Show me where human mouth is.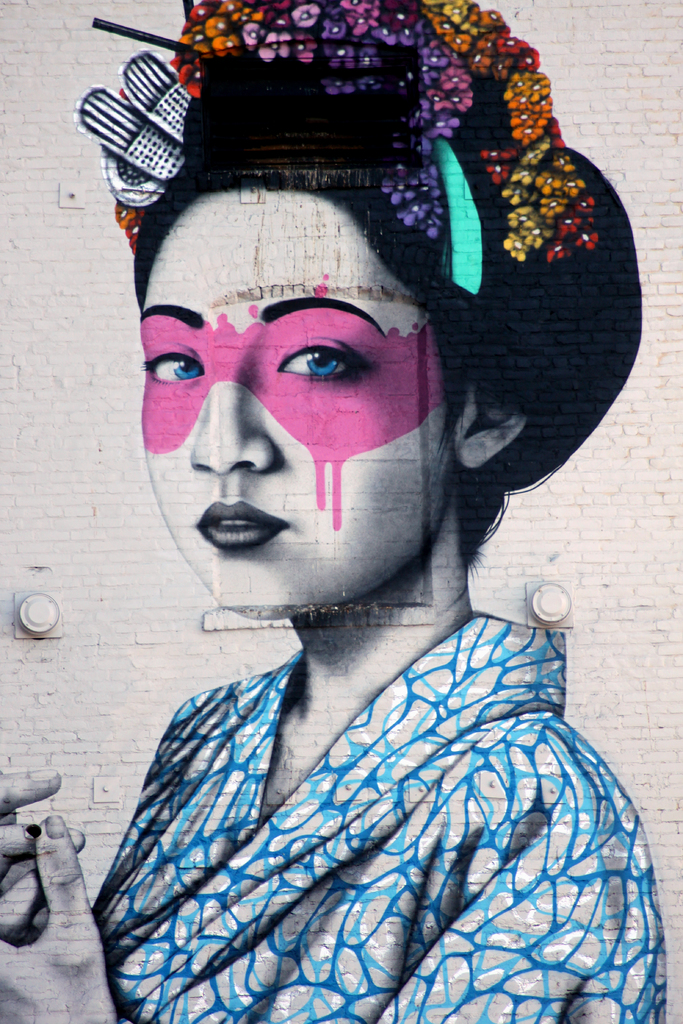
human mouth is at (186, 498, 309, 558).
